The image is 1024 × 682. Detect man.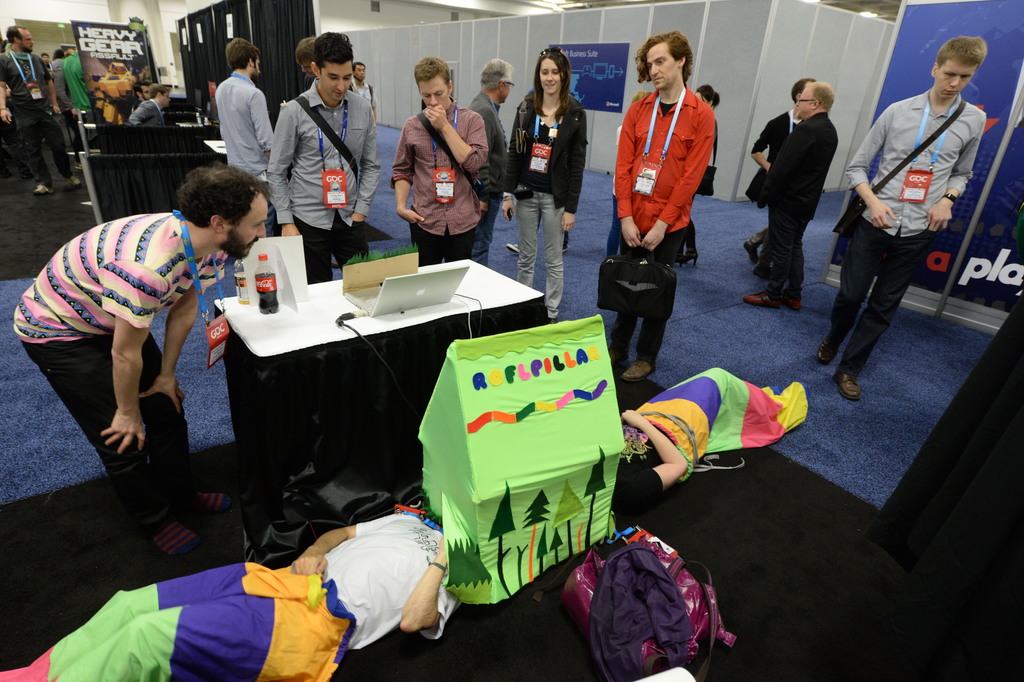
Detection: left=281, top=34, right=316, bottom=106.
